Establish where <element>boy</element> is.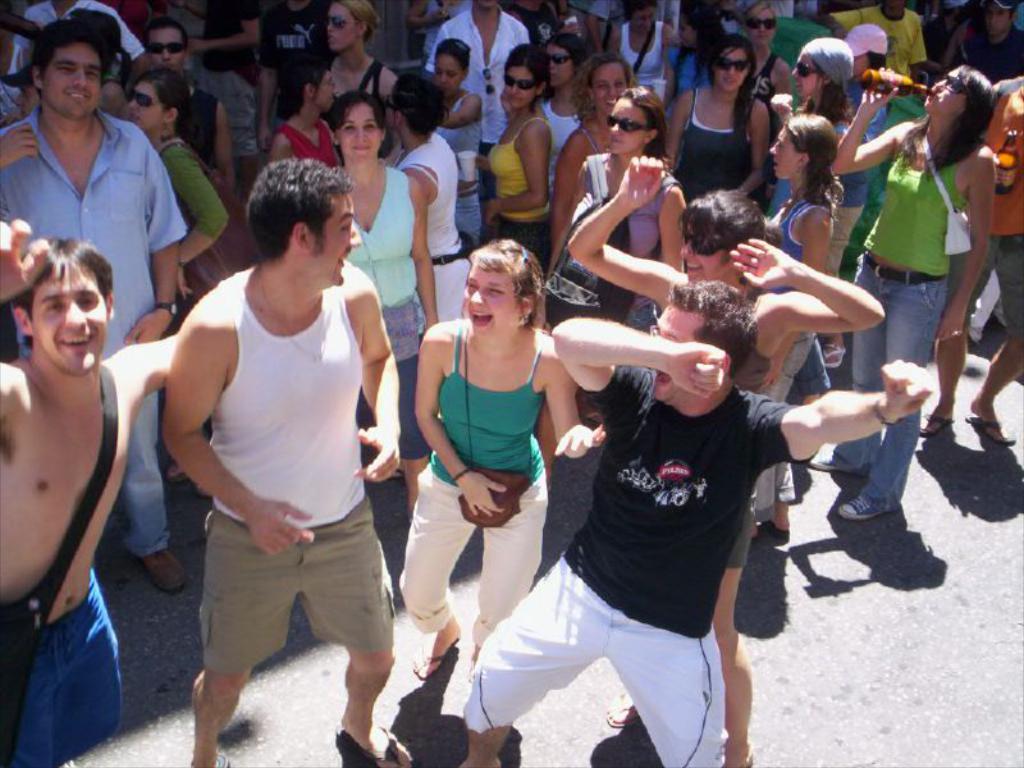
Established at (x1=454, y1=282, x2=931, y2=767).
